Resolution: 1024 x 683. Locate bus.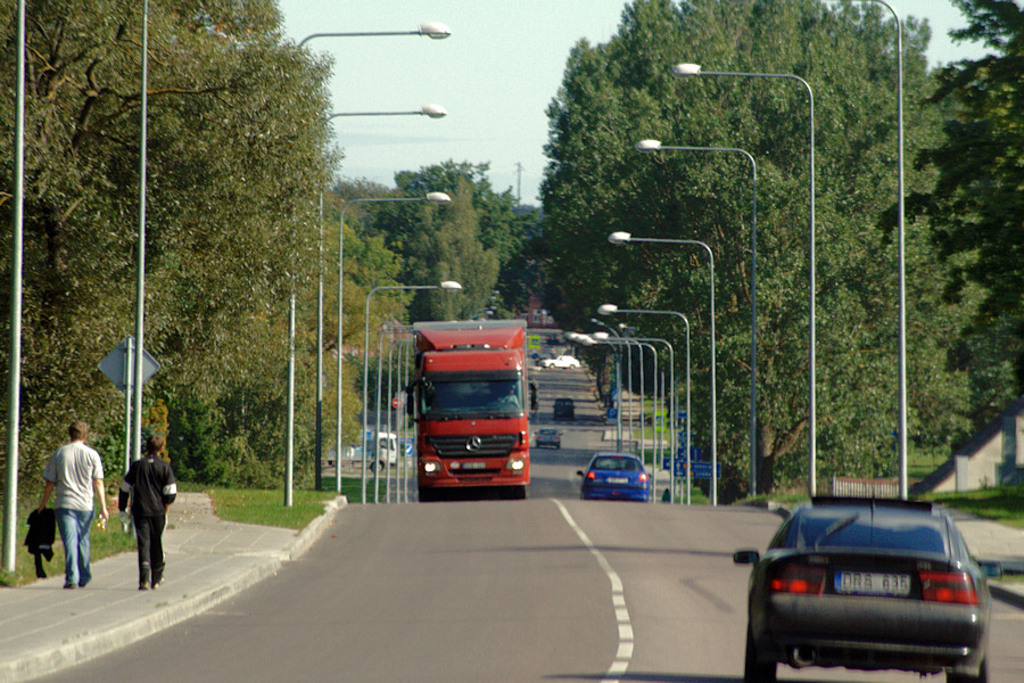
<region>408, 315, 532, 502</region>.
